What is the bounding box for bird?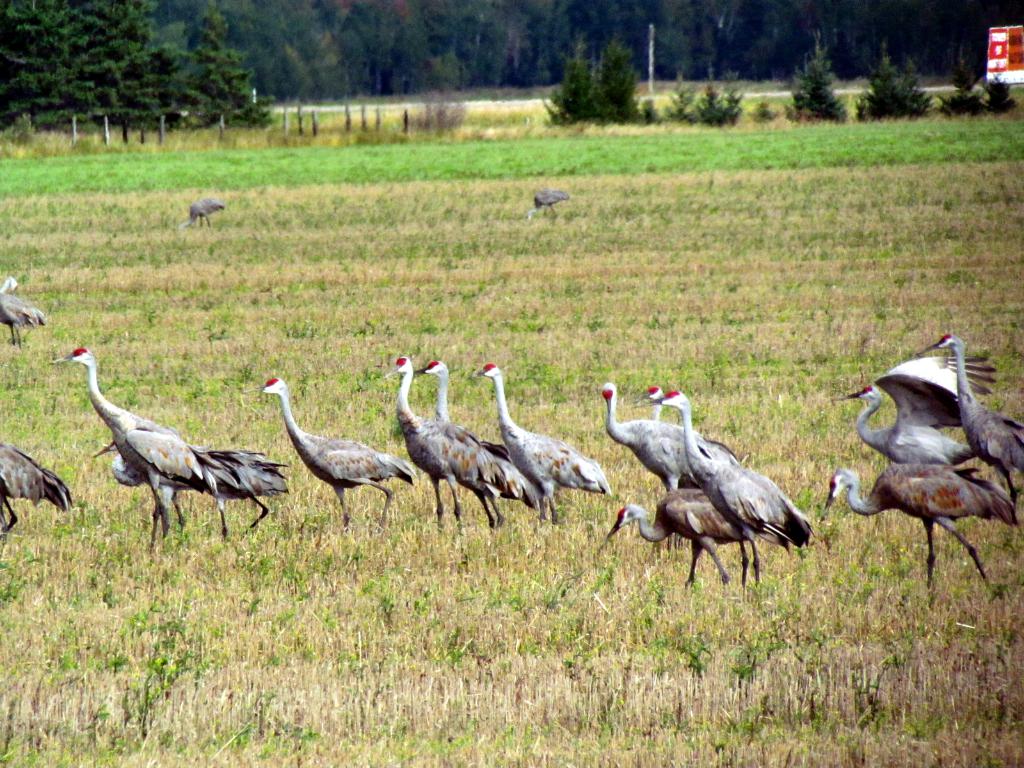
411,356,556,533.
